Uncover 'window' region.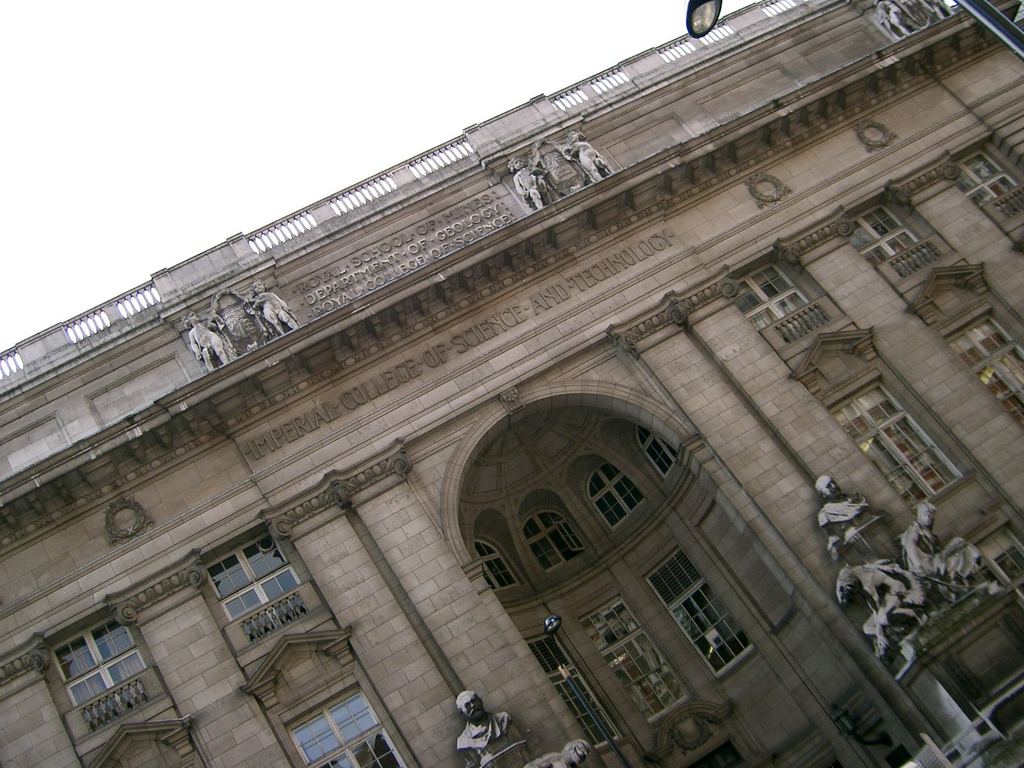
Uncovered: 584,458,645,532.
